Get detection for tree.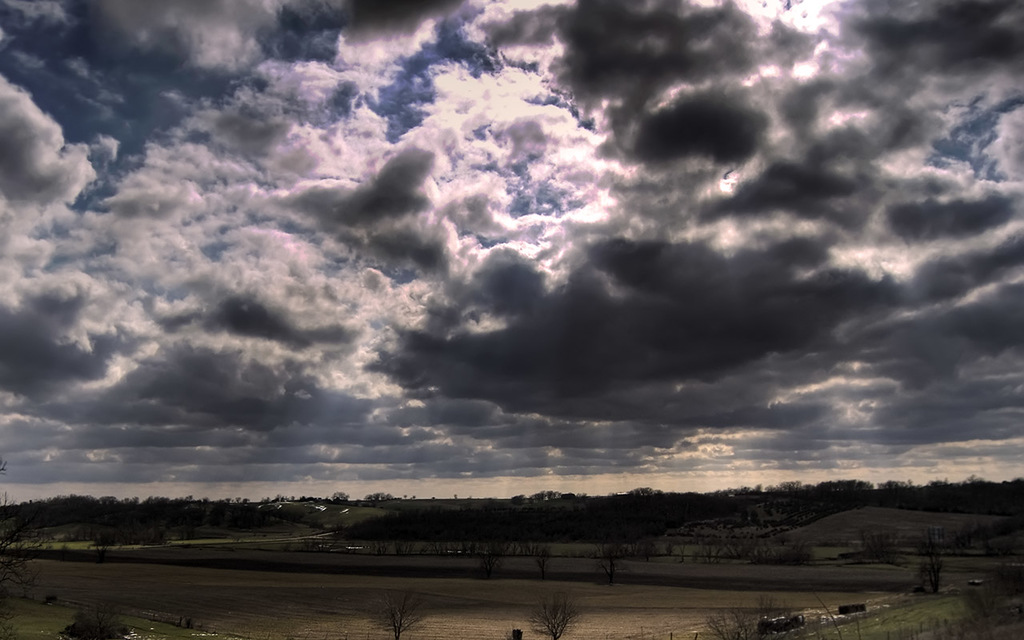
Detection: bbox(876, 478, 910, 500).
